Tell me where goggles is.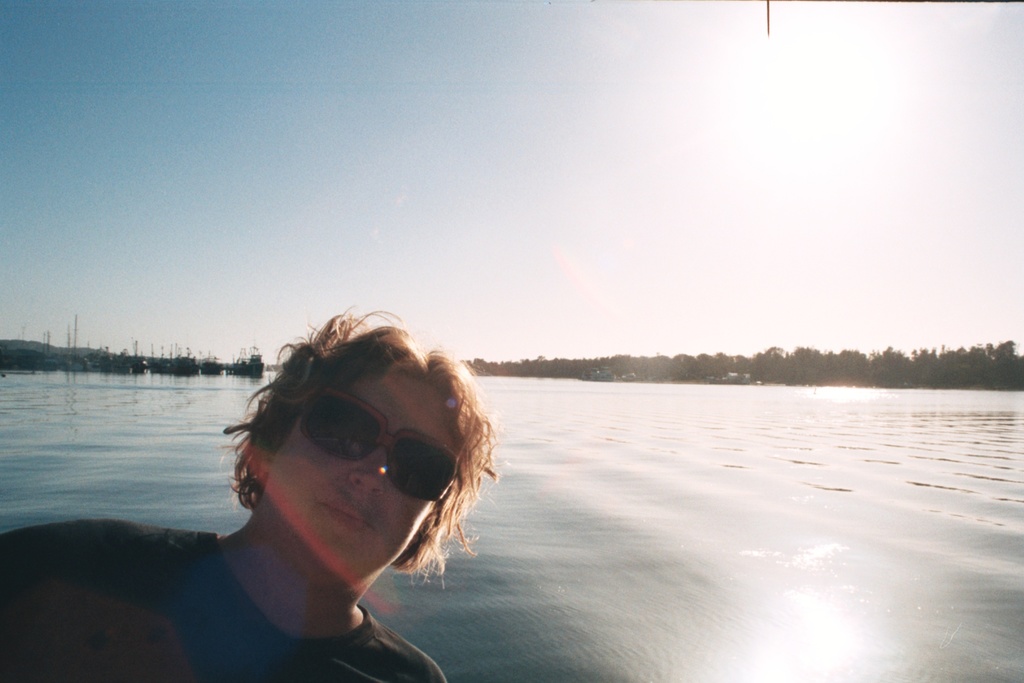
goggles is at detection(291, 390, 473, 506).
